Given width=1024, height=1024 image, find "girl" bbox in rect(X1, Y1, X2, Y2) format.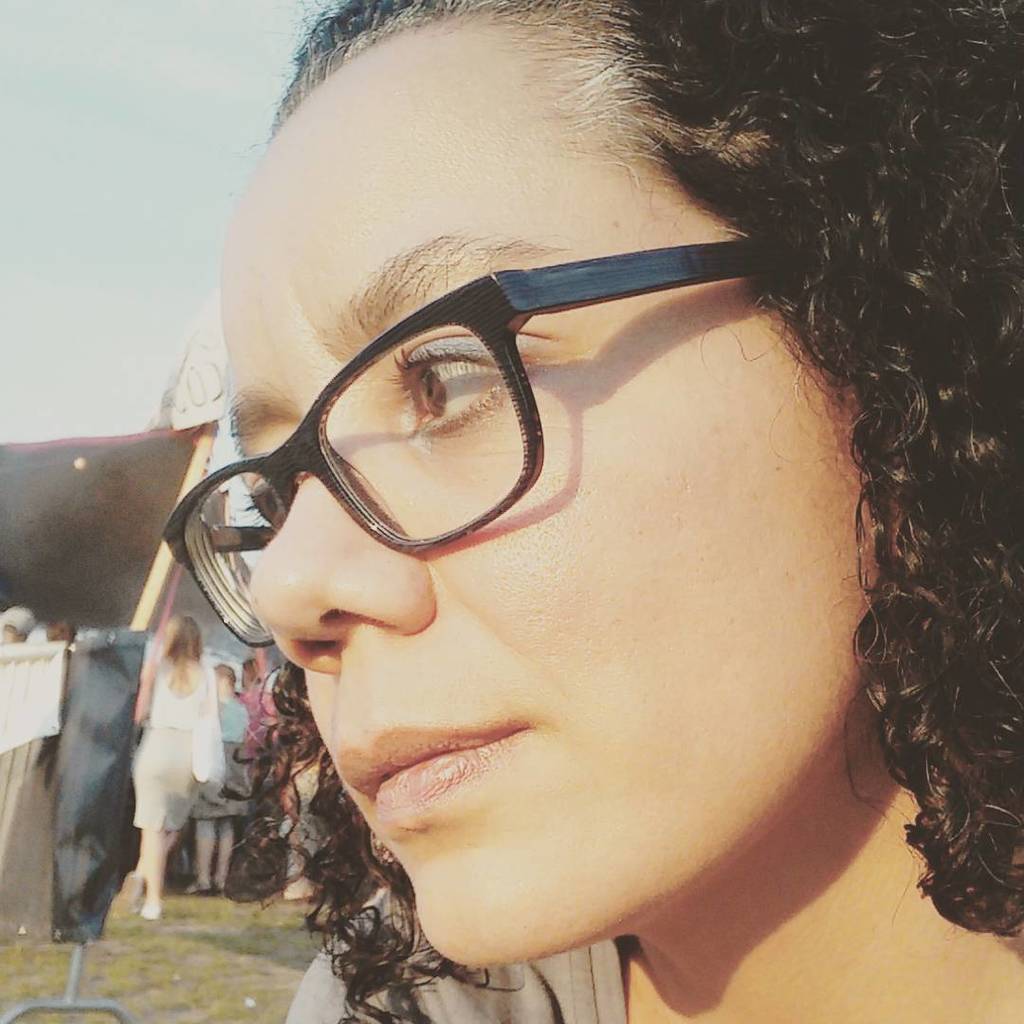
rect(115, 608, 233, 946).
